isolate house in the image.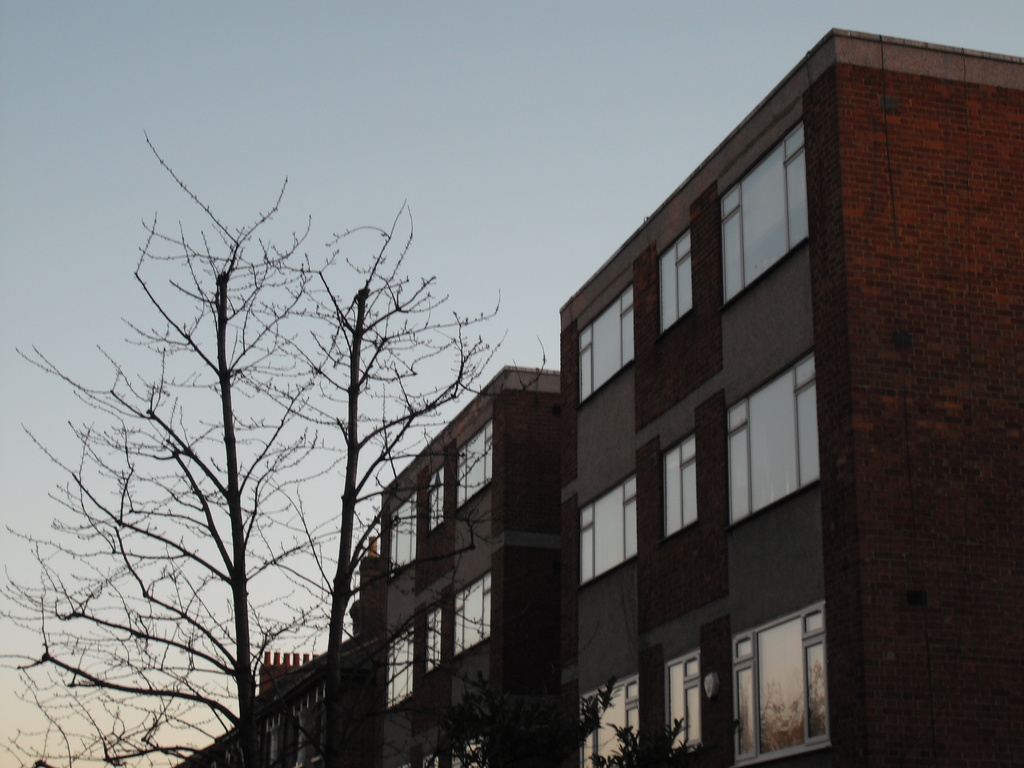
Isolated region: region(167, 644, 342, 767).
